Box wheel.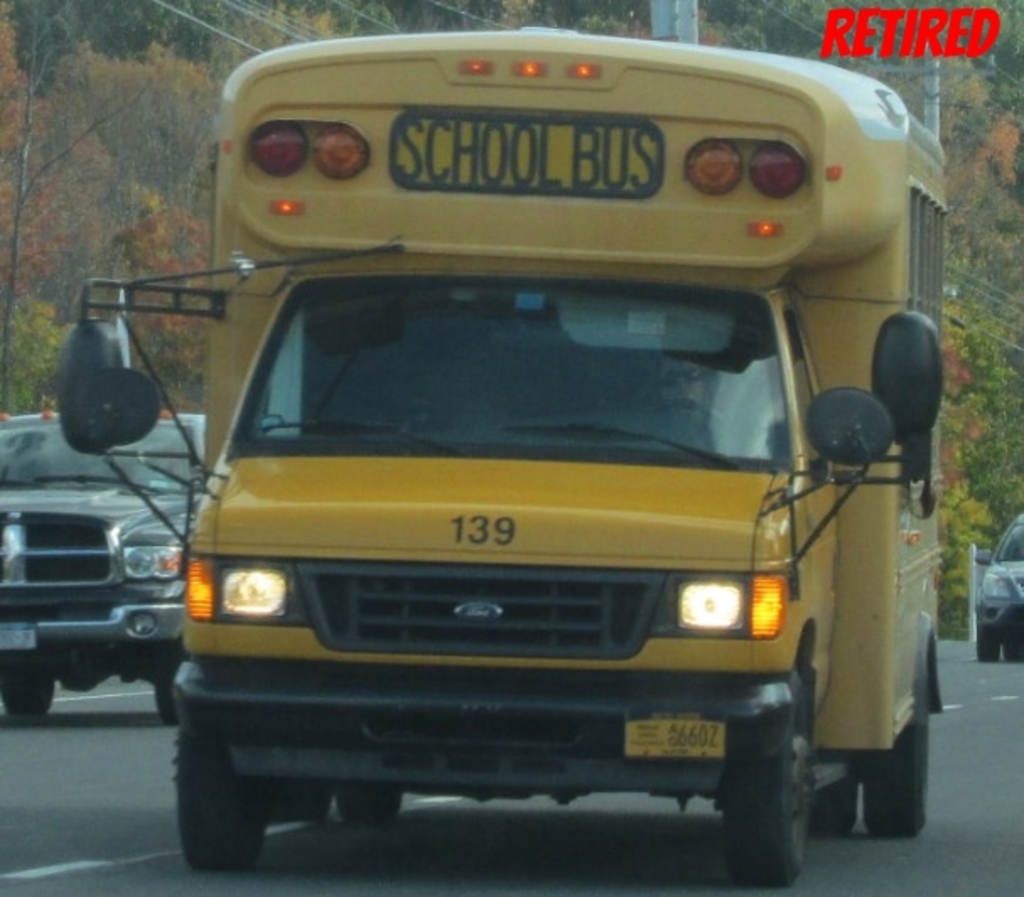
<region>165, 712, 275, 875</region>.
